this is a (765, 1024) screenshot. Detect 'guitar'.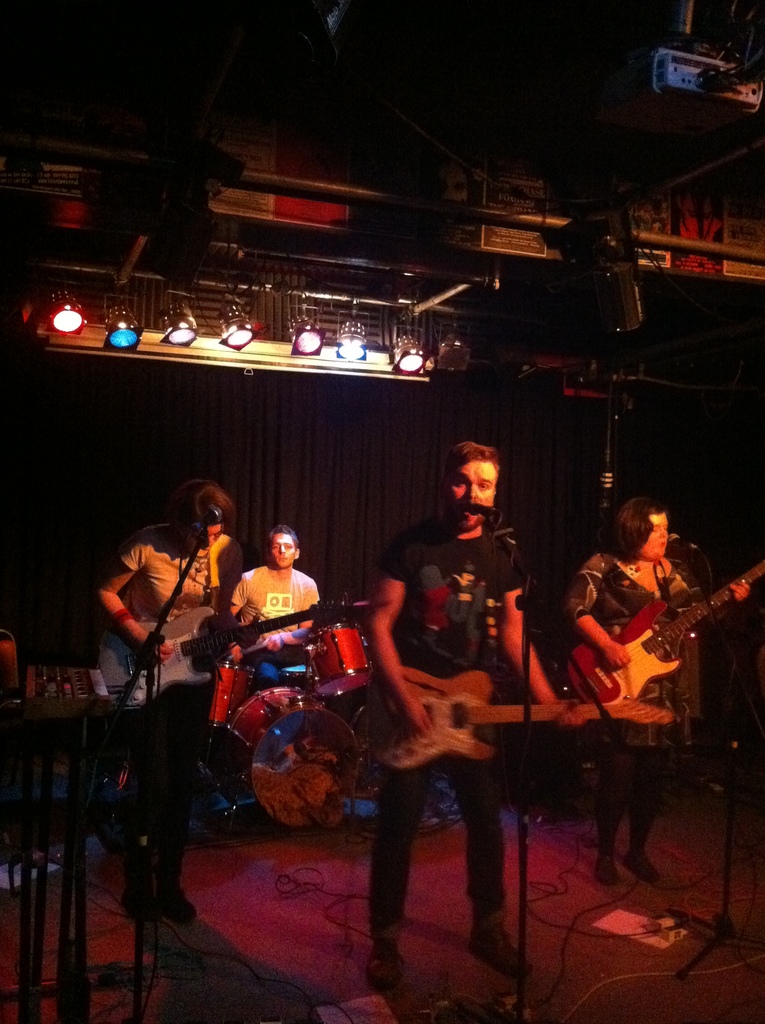
[x1=563, y1=533, x2=764, y2=696].
